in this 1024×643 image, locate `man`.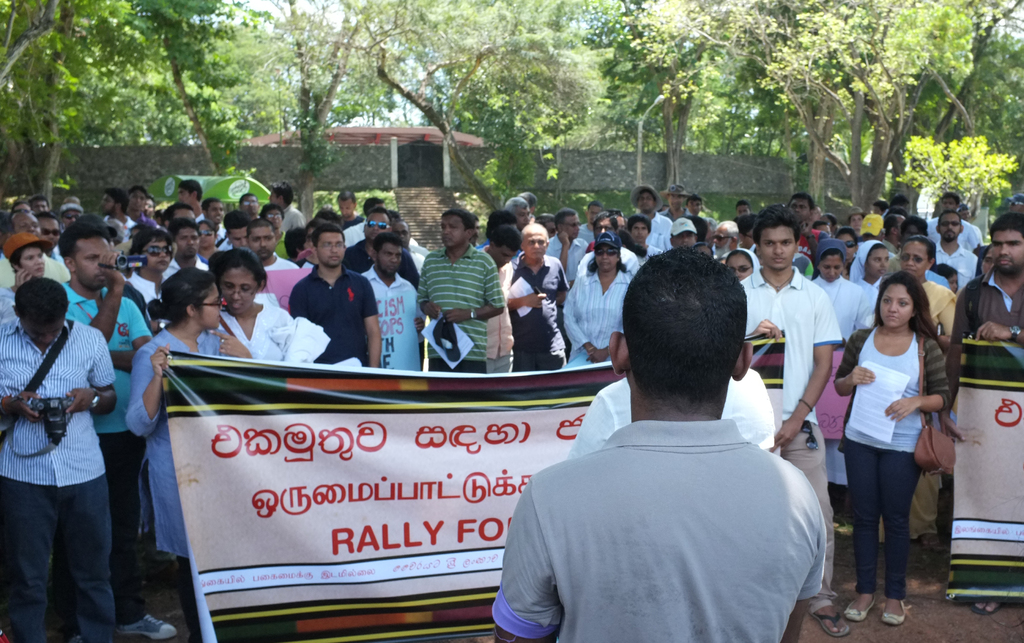
Bounding box: <bbox>357, 229, 419, 375</bbox>.
